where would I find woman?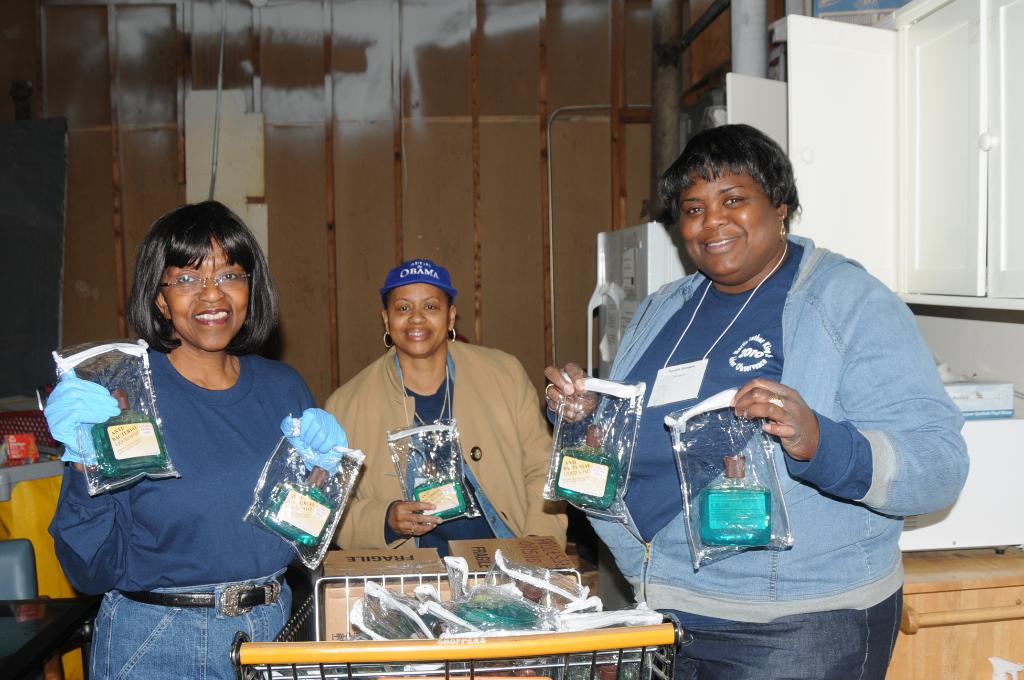
At detection(545, 127, 973, 679).
